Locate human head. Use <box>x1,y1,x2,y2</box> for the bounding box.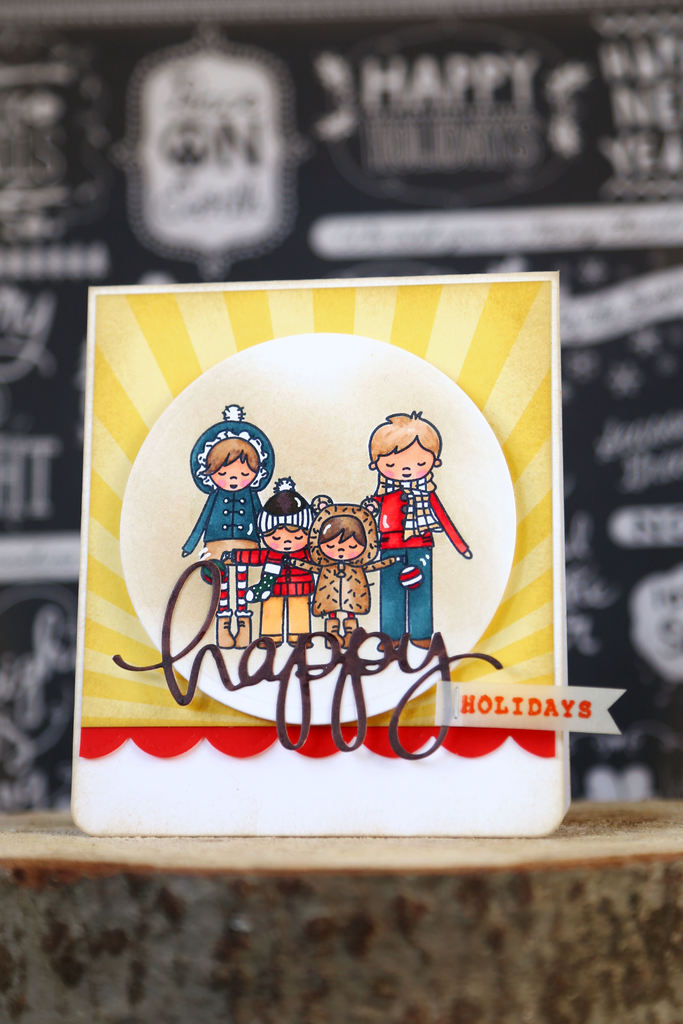
<box>201,435,266,494</box>.
